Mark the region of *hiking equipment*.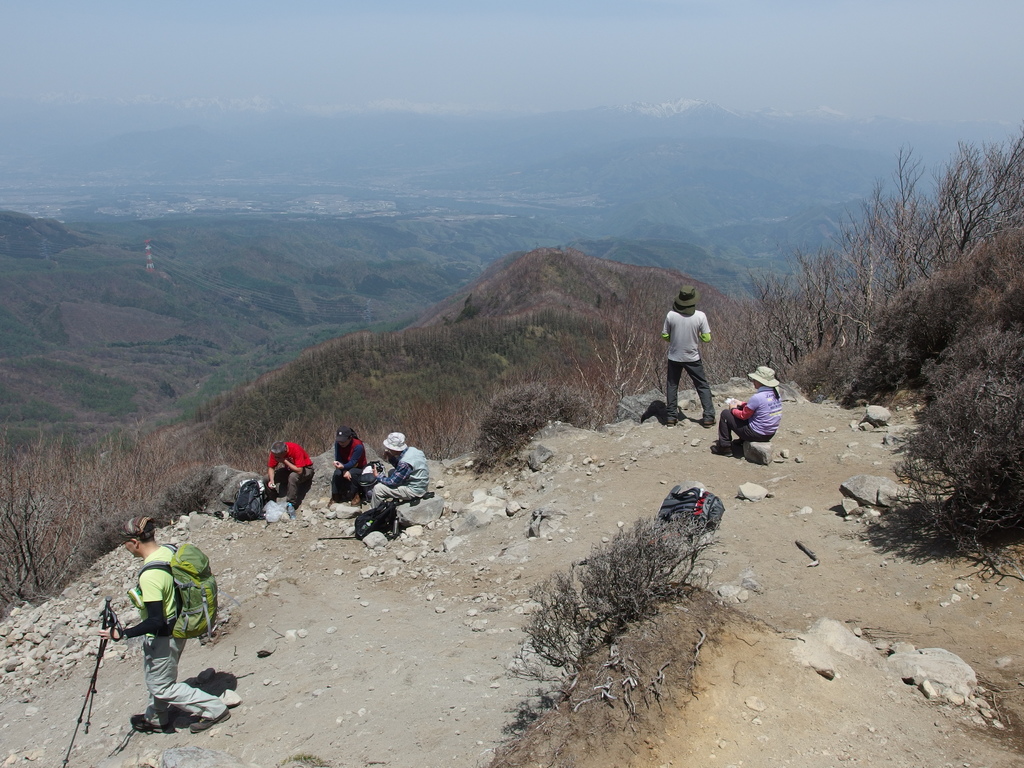
Region: bbox=[86, 595, 115, 736].
